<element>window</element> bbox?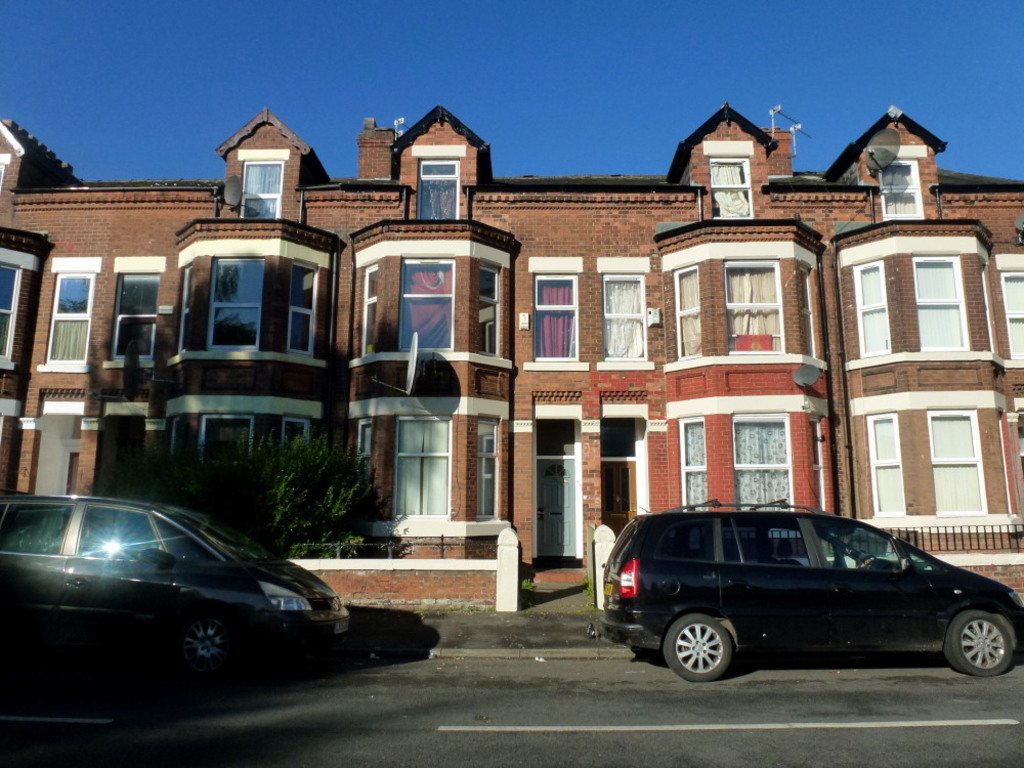
rect(734, 413, 794, 509)
